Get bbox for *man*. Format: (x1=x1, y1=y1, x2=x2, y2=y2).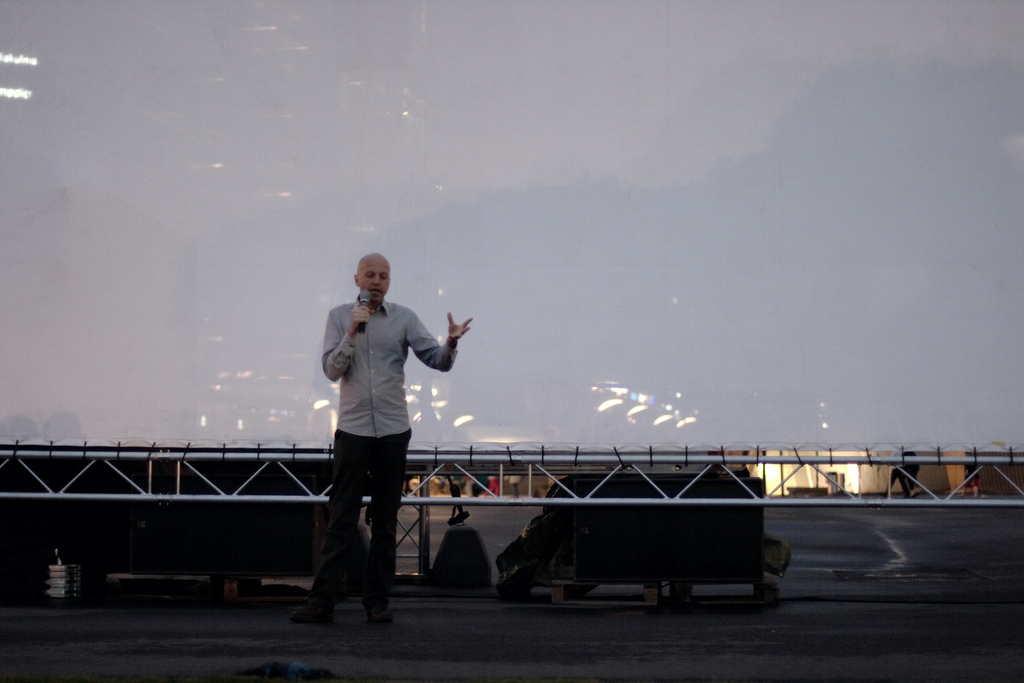
(x1=301, y1=263, x2=465, y2=617).
